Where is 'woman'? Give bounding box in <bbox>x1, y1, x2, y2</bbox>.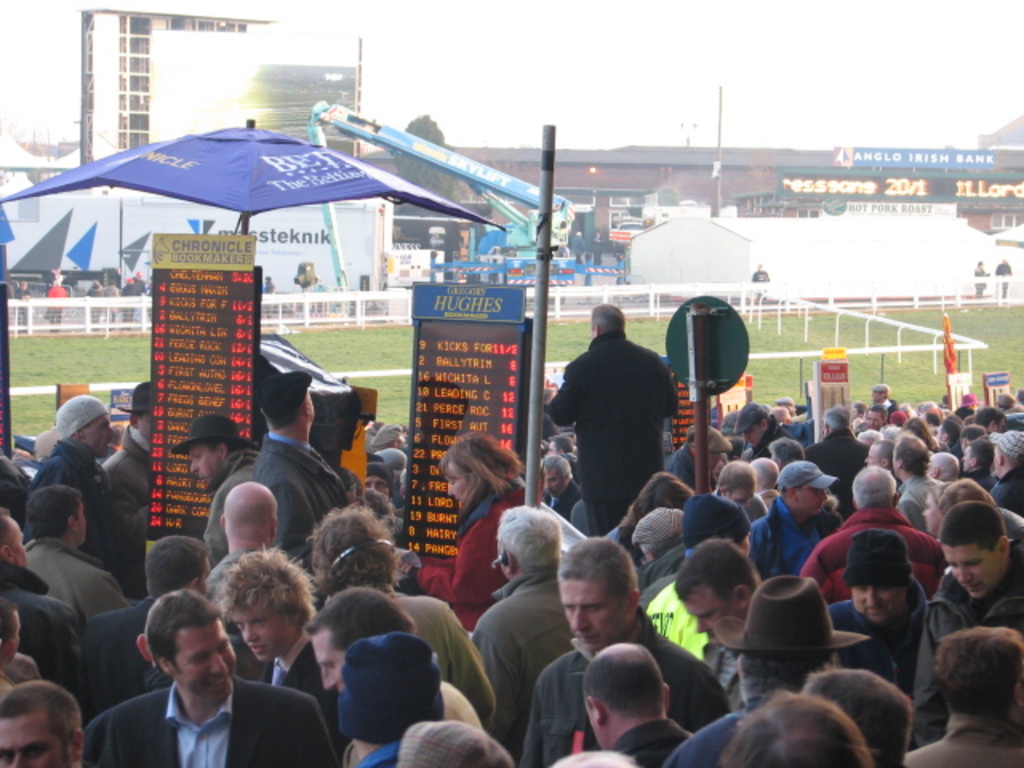
<bbox>430, 434, 517, 587</bbox>.
